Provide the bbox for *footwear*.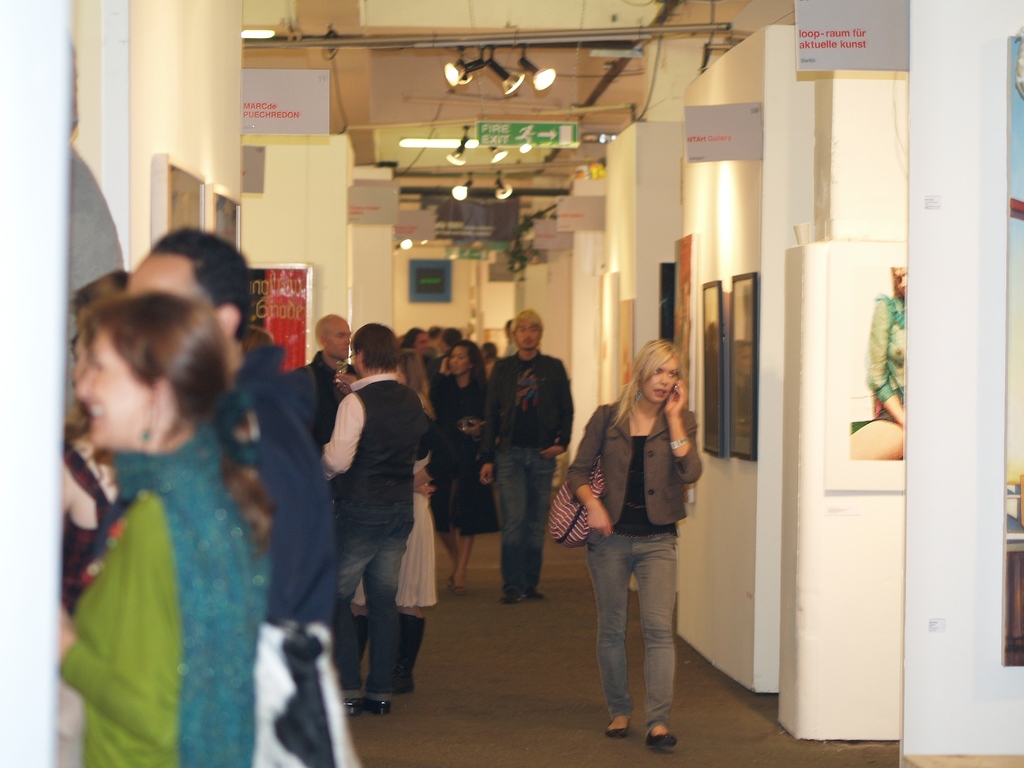
<region>342, 696, 367, 715</region>.
